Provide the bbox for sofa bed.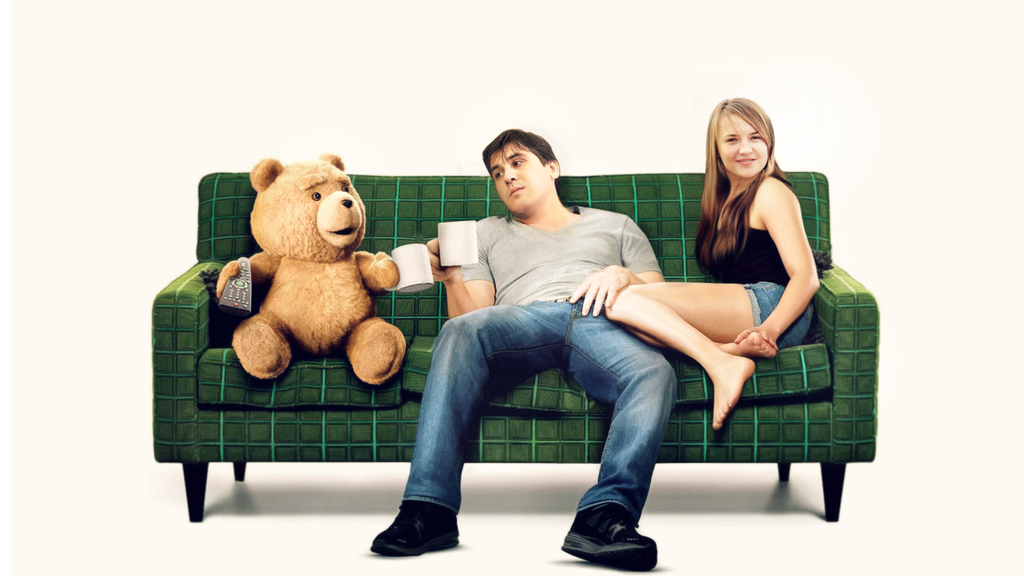
Rect(150, 166, 880, 521).
